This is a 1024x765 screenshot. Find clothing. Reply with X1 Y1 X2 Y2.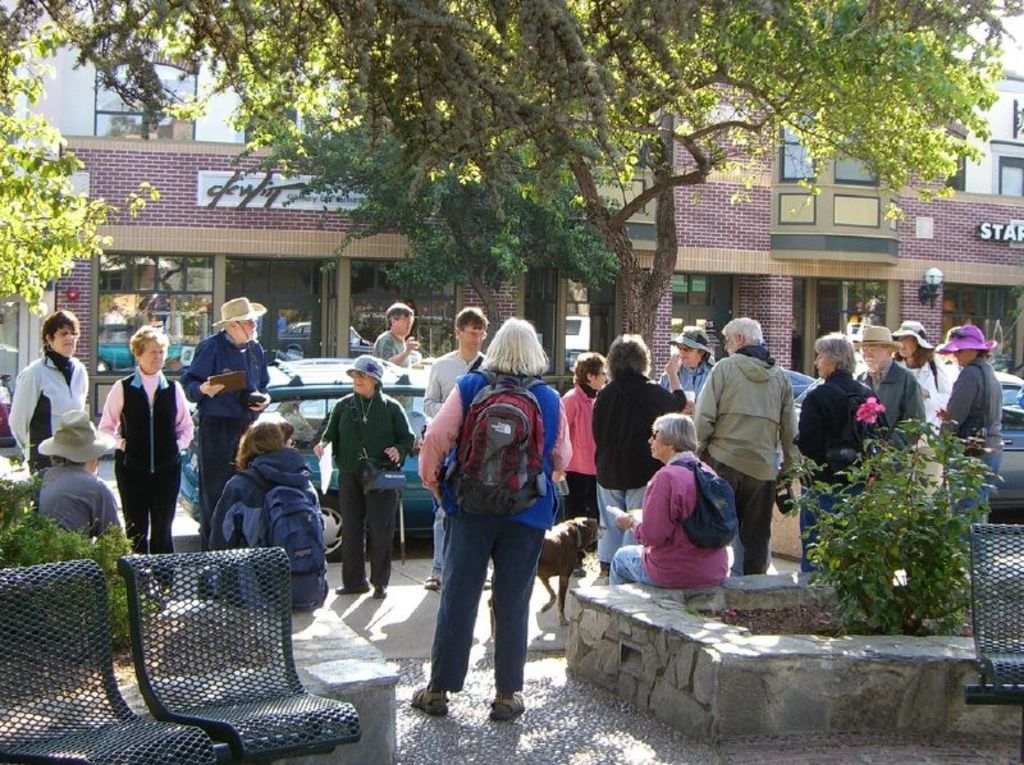
97 371 193 573.
